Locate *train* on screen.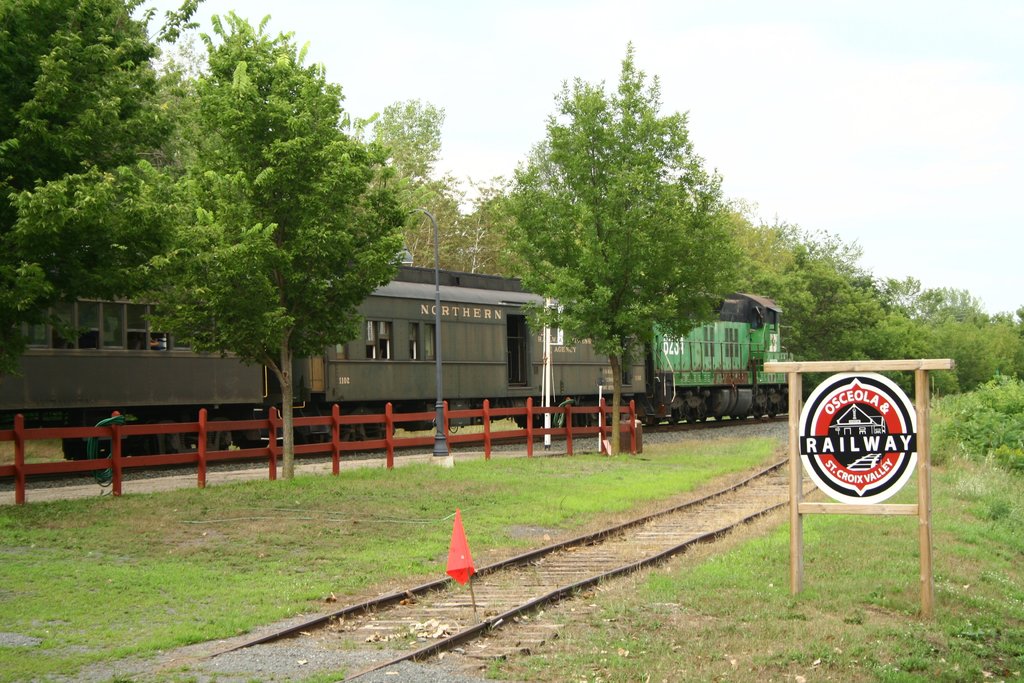
On screen at Rect(0, 283, 800, 463).
